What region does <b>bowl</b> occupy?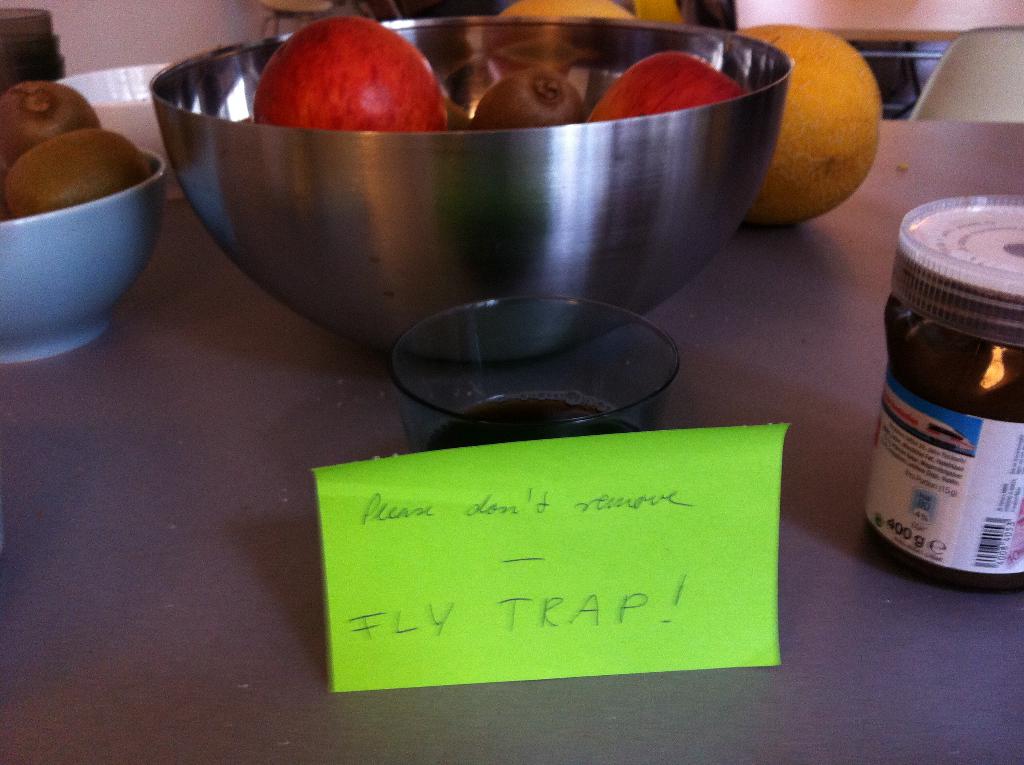
[388, 297, 674, 447].
